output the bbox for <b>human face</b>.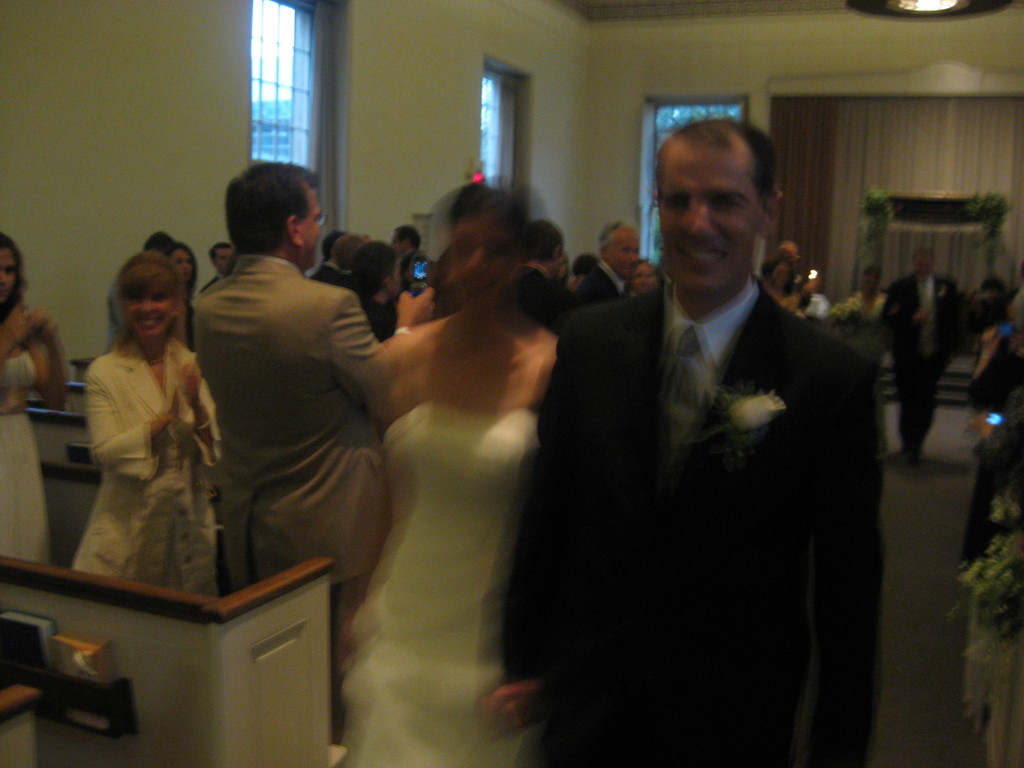
x1=606 y1=225 x2=642 y2=278.
